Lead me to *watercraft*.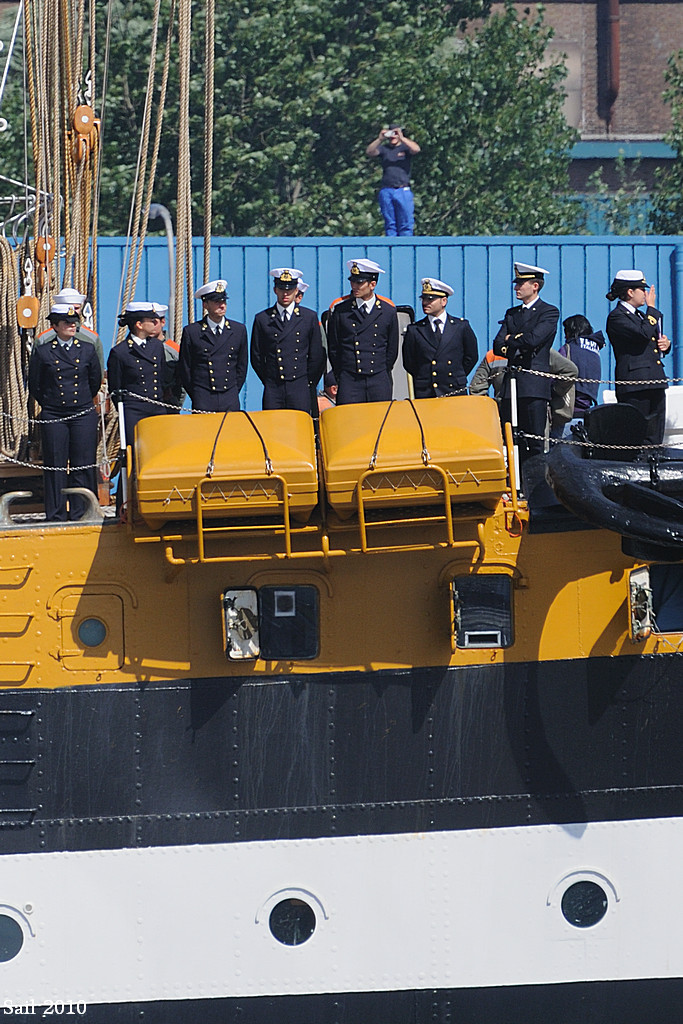
Lead to {"left": 0, "top": 5, "right": 682, "bottom": 1023}.
